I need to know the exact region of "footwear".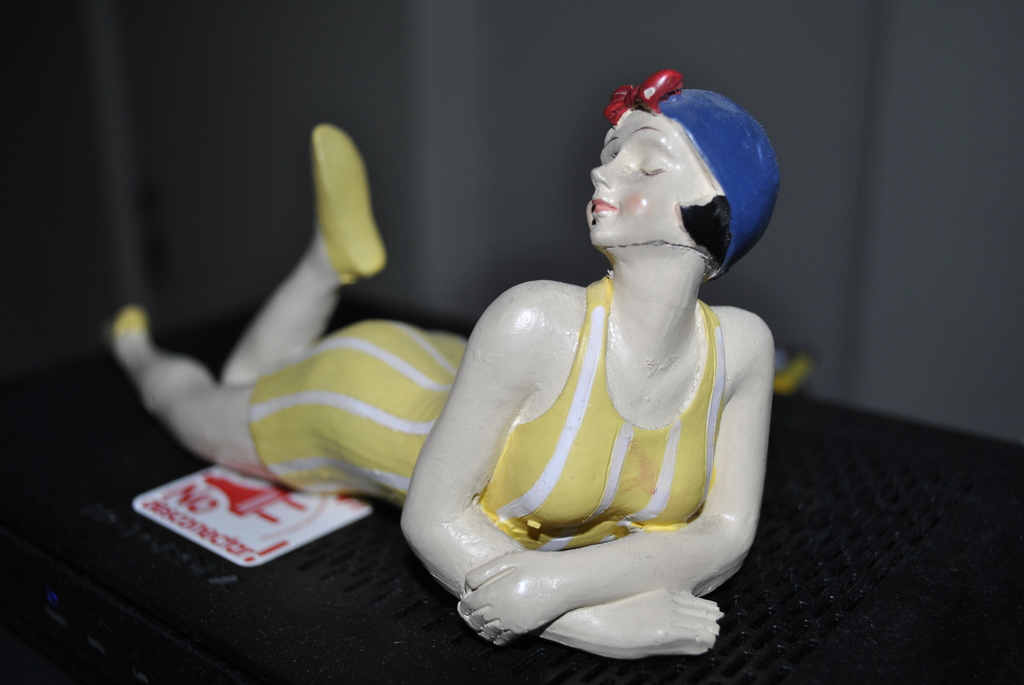
Region: rect(113, 306, 146, 335).
